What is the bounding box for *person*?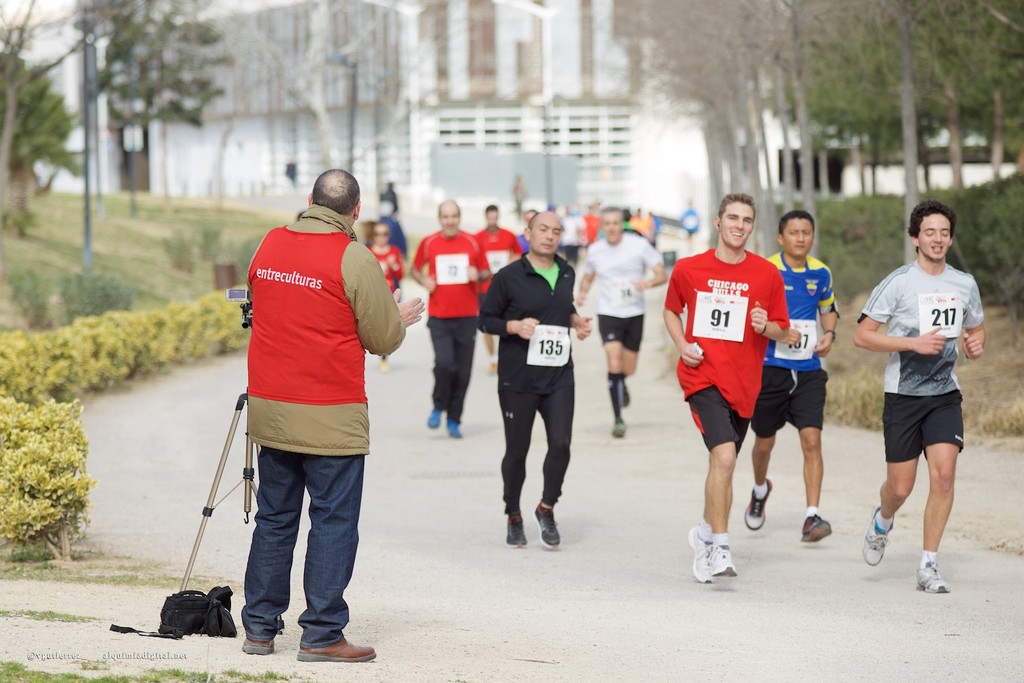
{"left": 573, "top": 208, "right": 668, "bottom": 434}.
